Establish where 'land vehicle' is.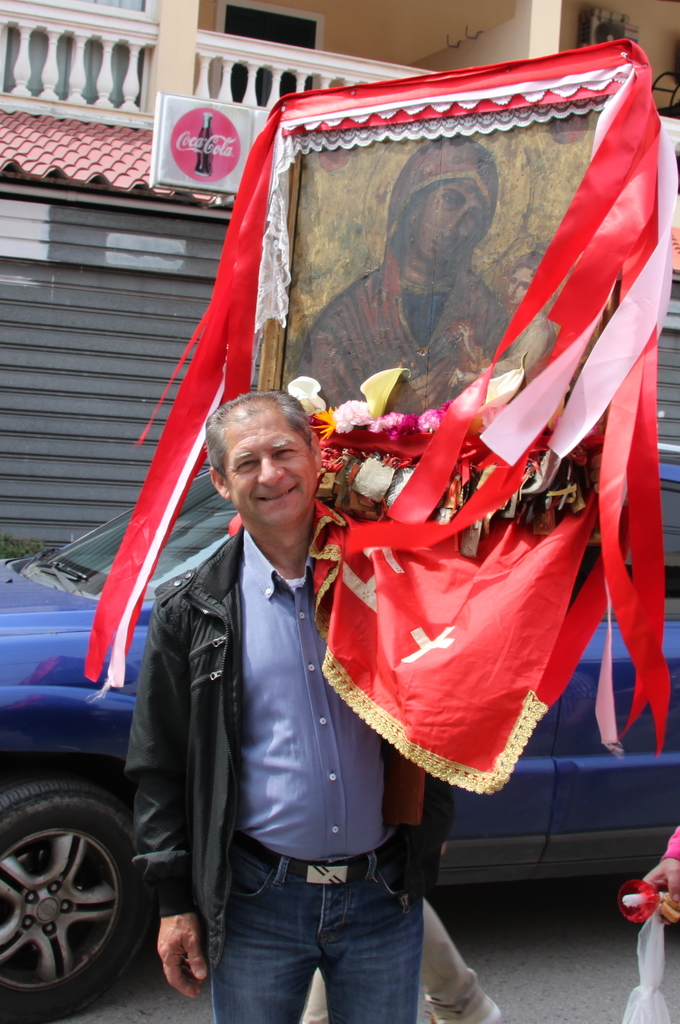
Established at box(0, 442, 679, 1023).
